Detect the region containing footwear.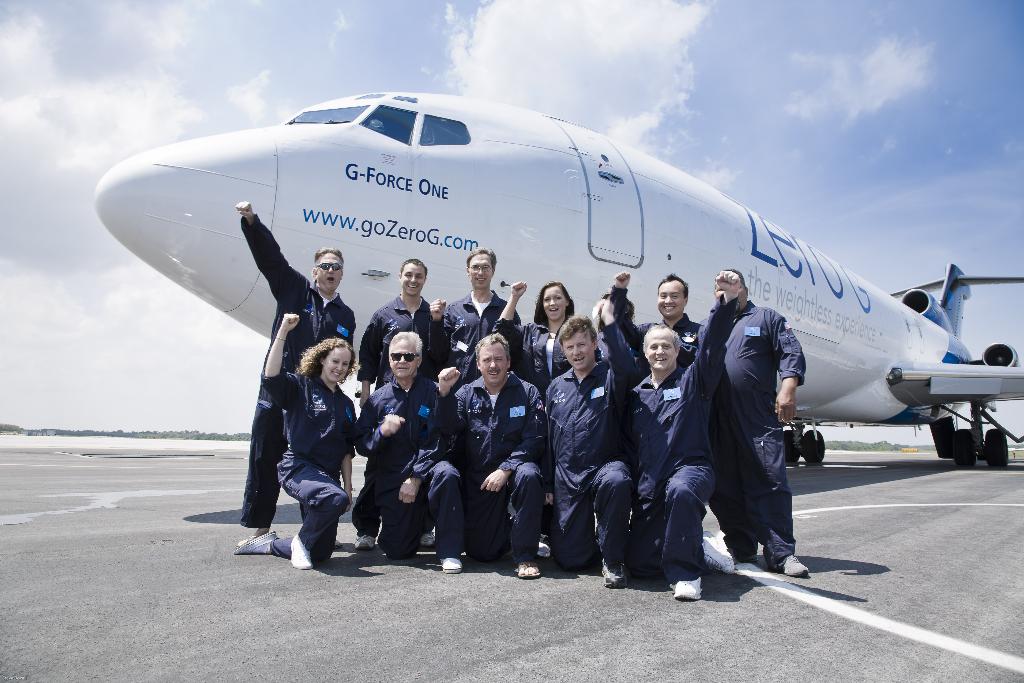
<region>513, 557, 542, 580</region>.
